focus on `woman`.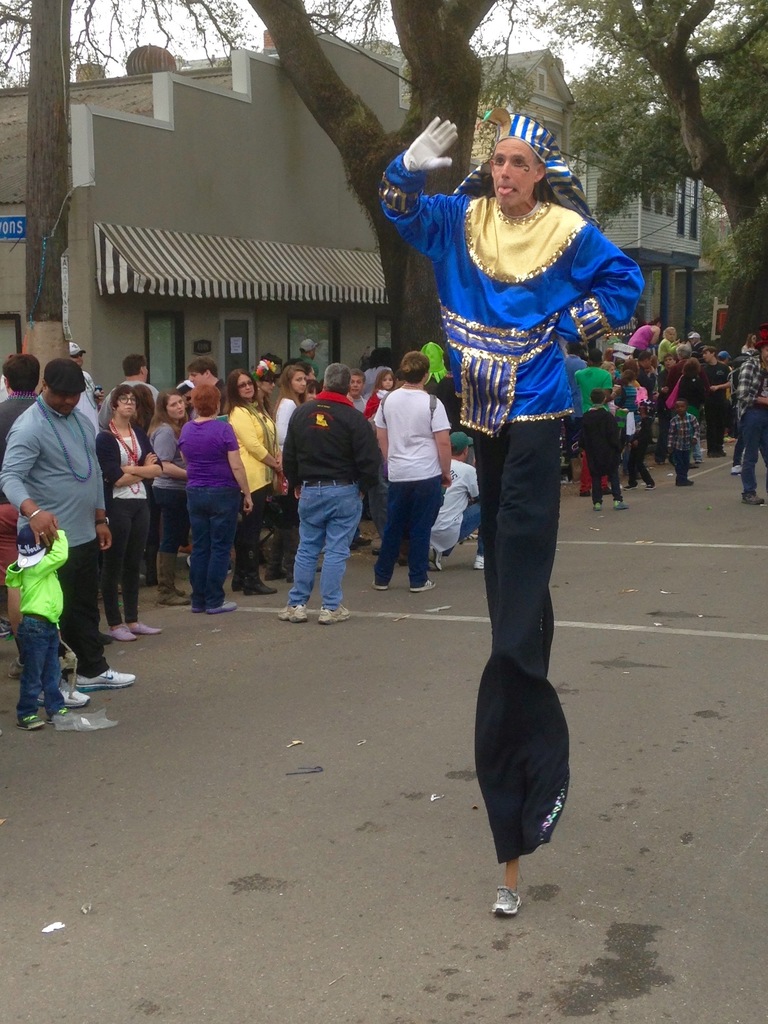
Focused at l=91, t=385, r=166, b=644.
